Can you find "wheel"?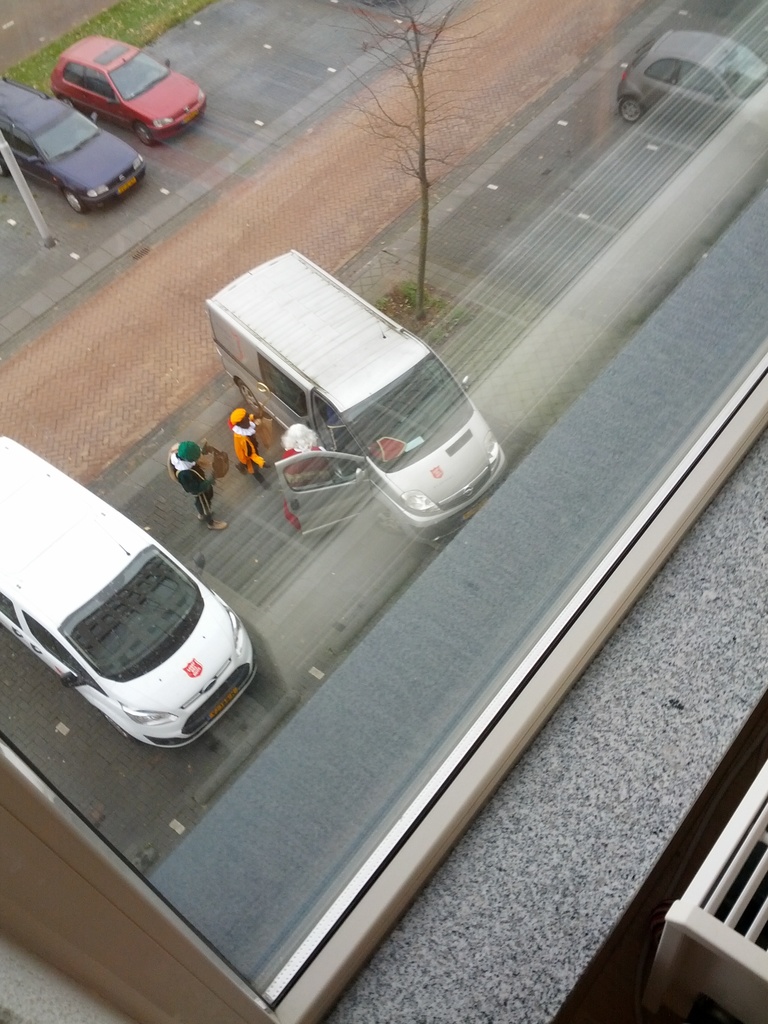
Yes, bounding box: {"x1": 369, "y1": 504, "x2": 406, "y2": 538}.
